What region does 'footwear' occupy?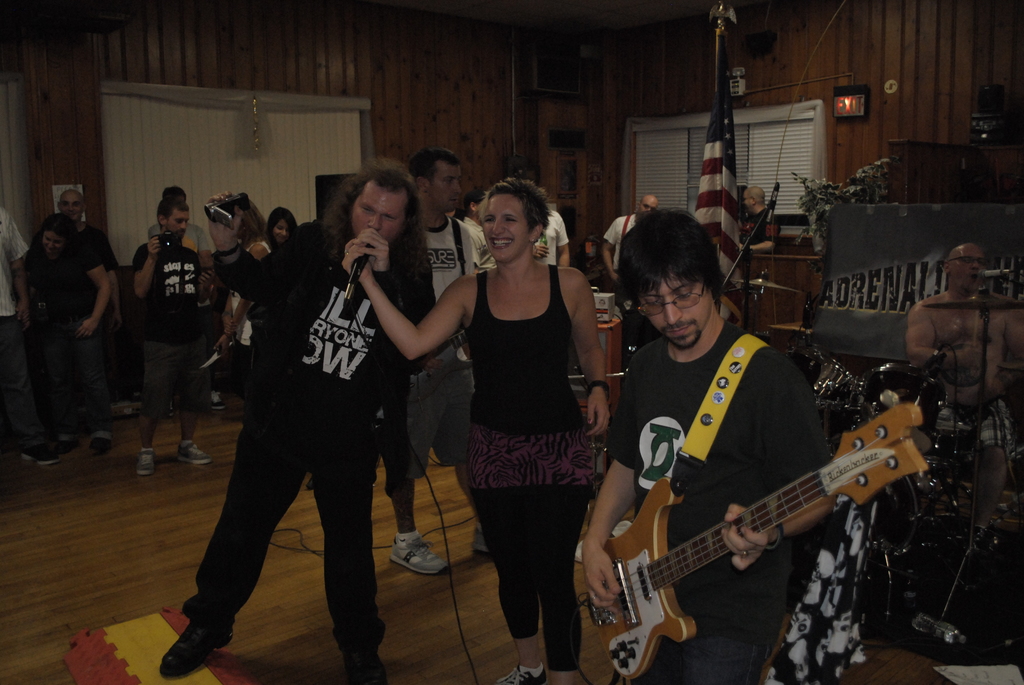
(468,527,485,561).
